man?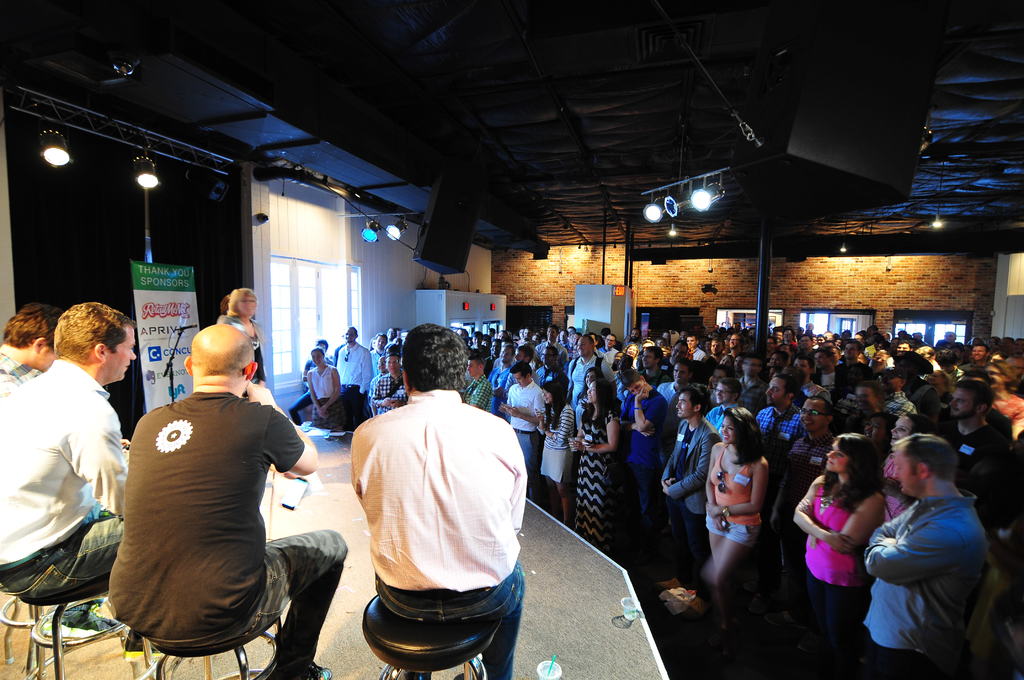
812 348 843 394
